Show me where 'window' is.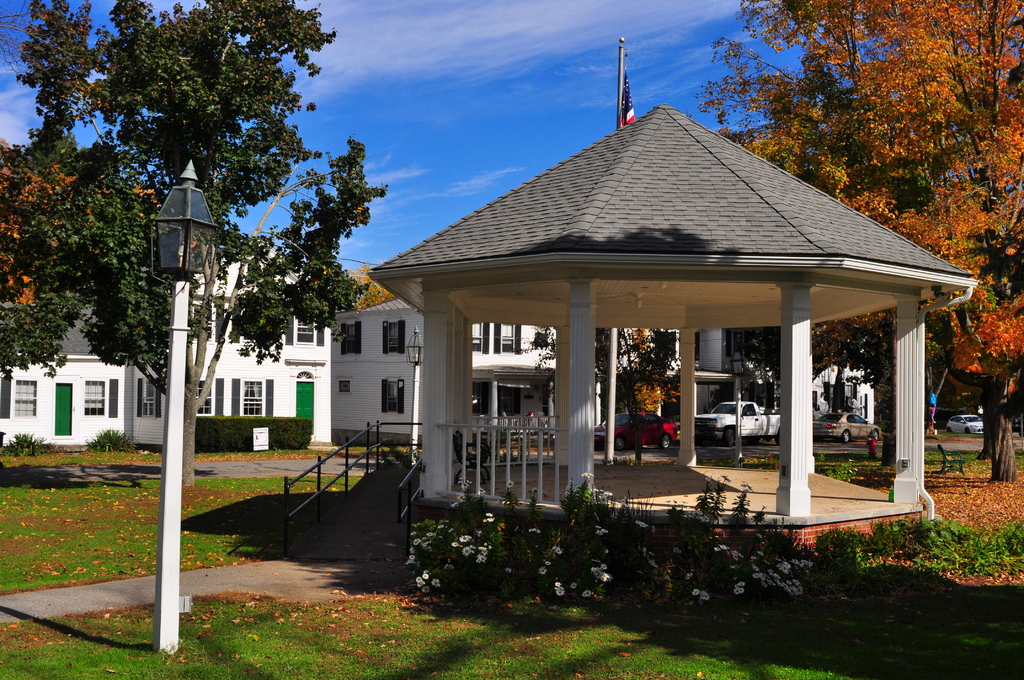
'window' is at x1=195, y1=373, x2=209, y2=412.
